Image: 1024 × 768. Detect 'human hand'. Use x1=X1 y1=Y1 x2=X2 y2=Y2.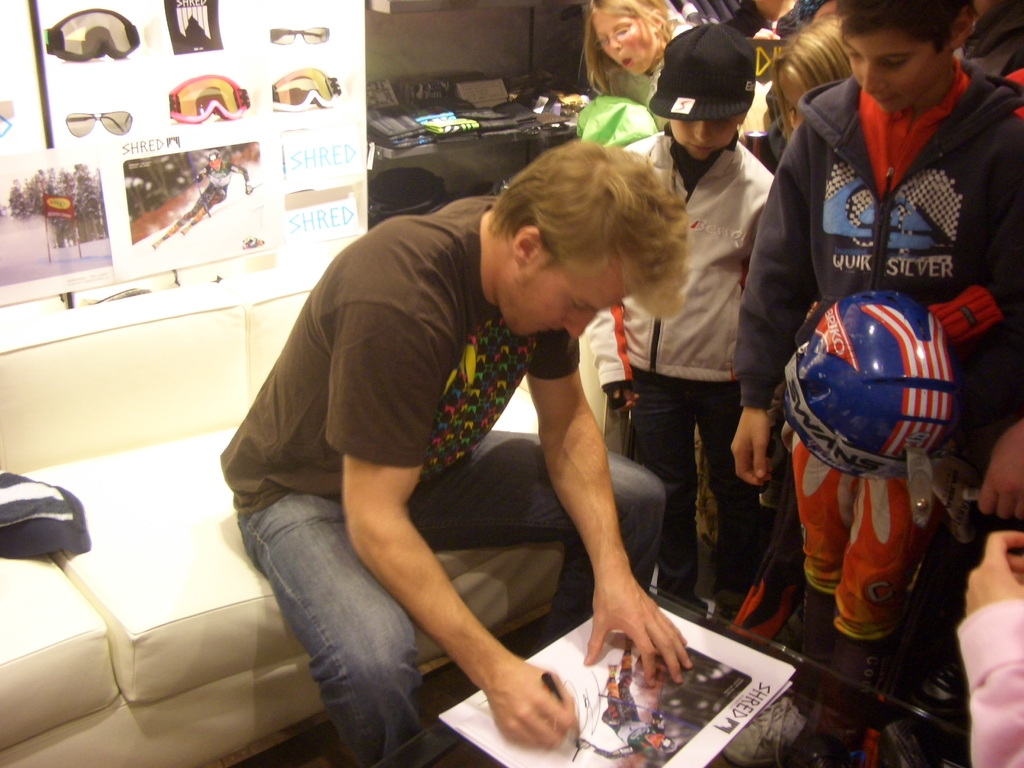
x1=728 y1=404 x2=777 y2=492.
